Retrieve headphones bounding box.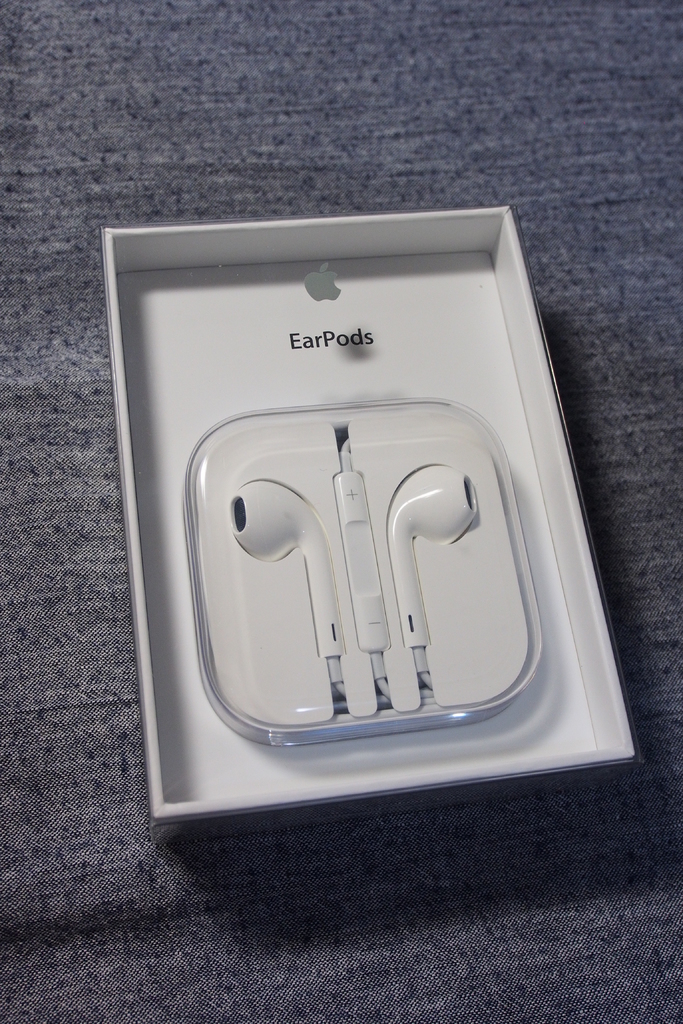
Bounding box: bbox(226, 436, 479, 722).
